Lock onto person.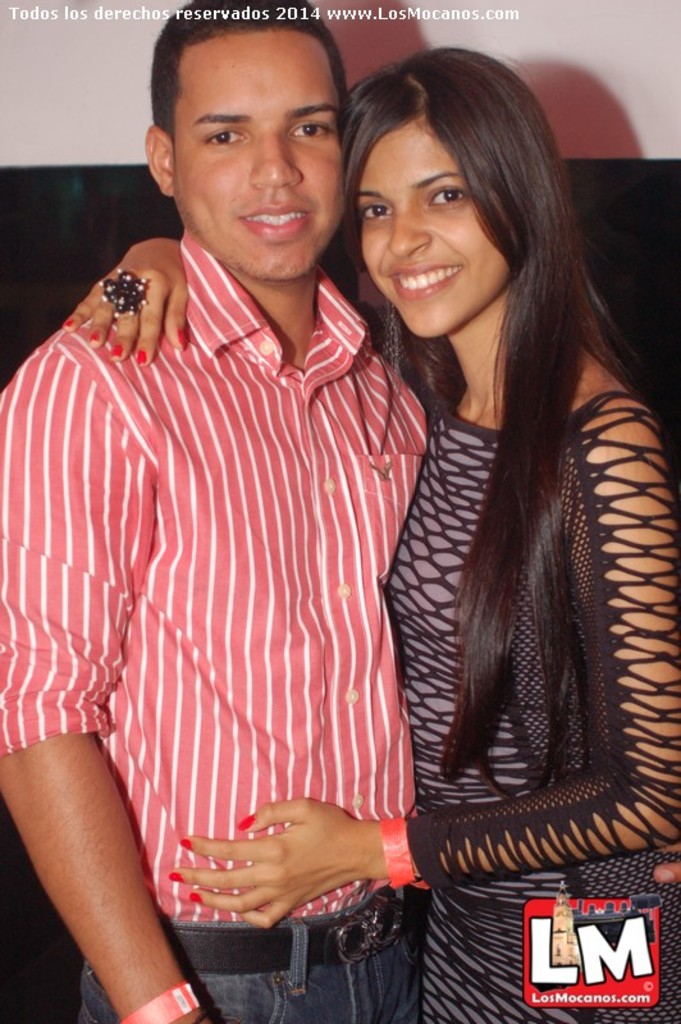
Locked: crop(0, 0, 433, 1023).
